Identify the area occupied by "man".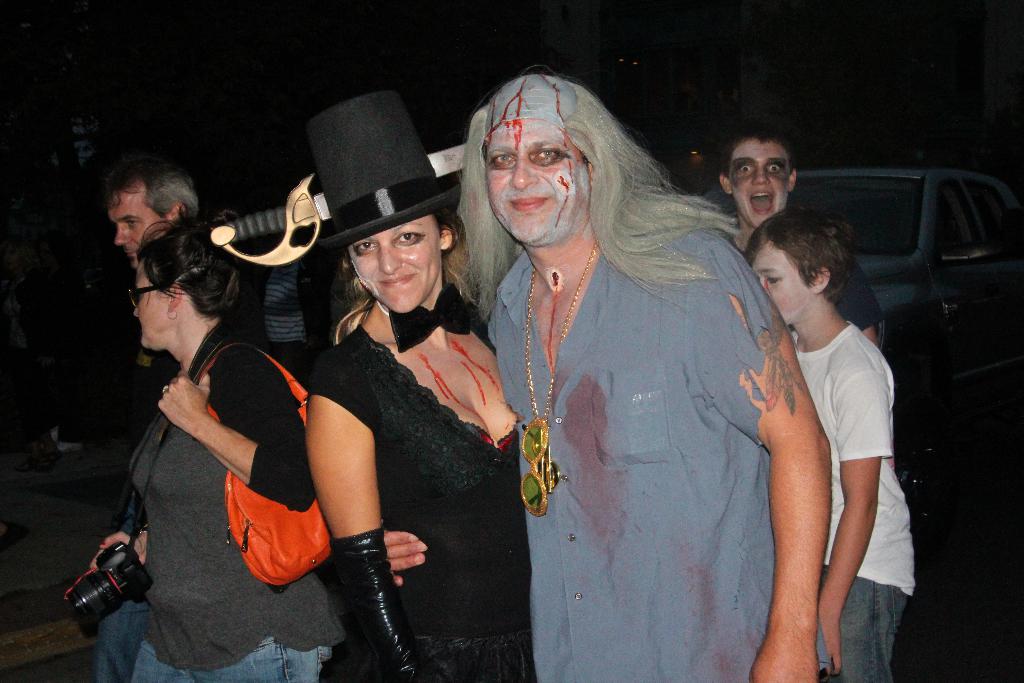
Area: <region>451, 69, 833, 682</region>.
